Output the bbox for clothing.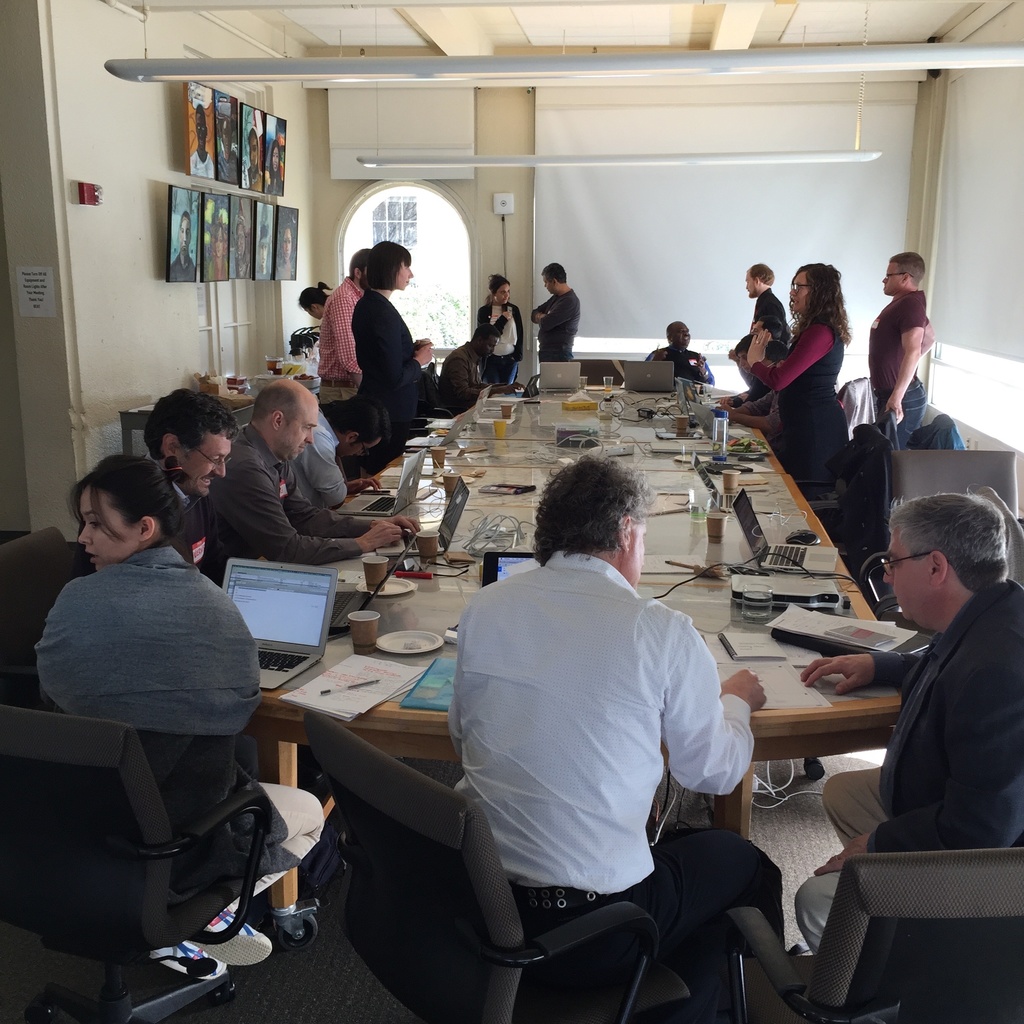
l=216, t=420, r=361, b=581.
